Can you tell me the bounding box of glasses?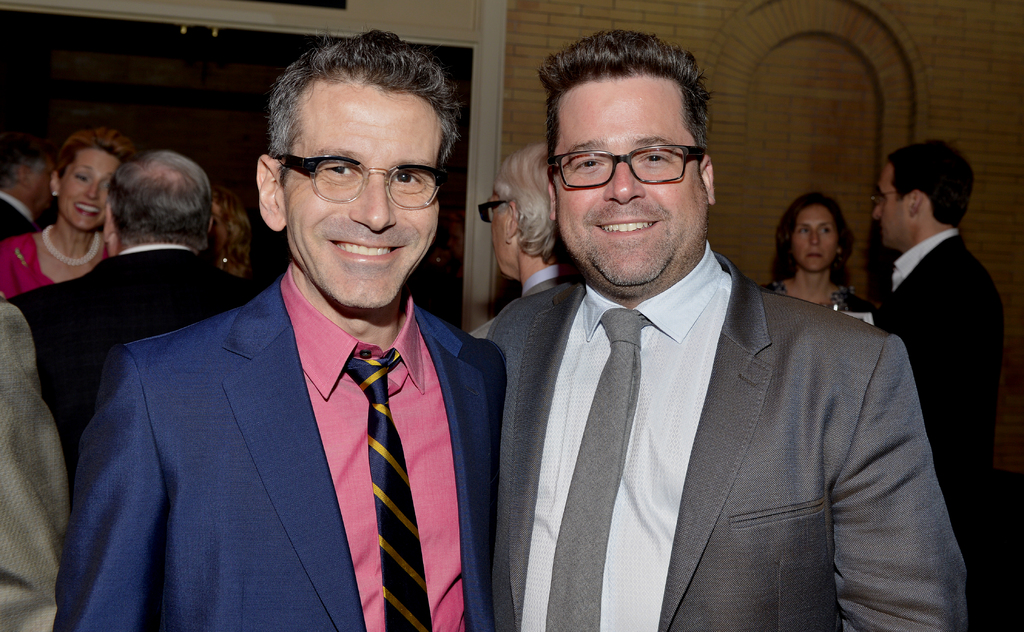
868/190/905/208.
